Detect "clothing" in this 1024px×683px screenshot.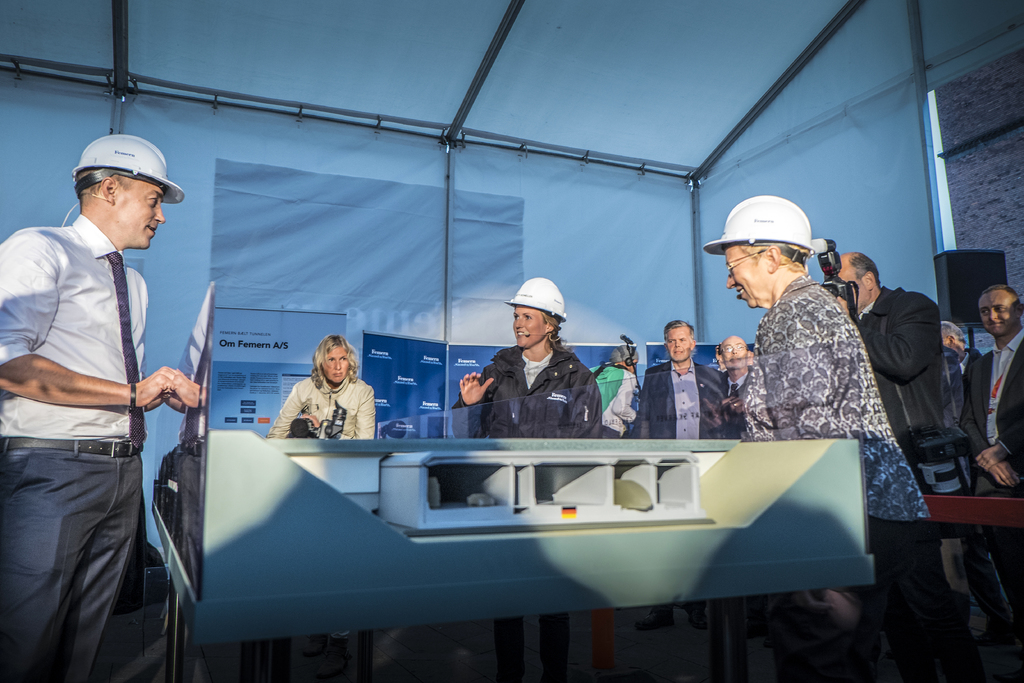
Detection: detection(957, 334, 1023, 488).
